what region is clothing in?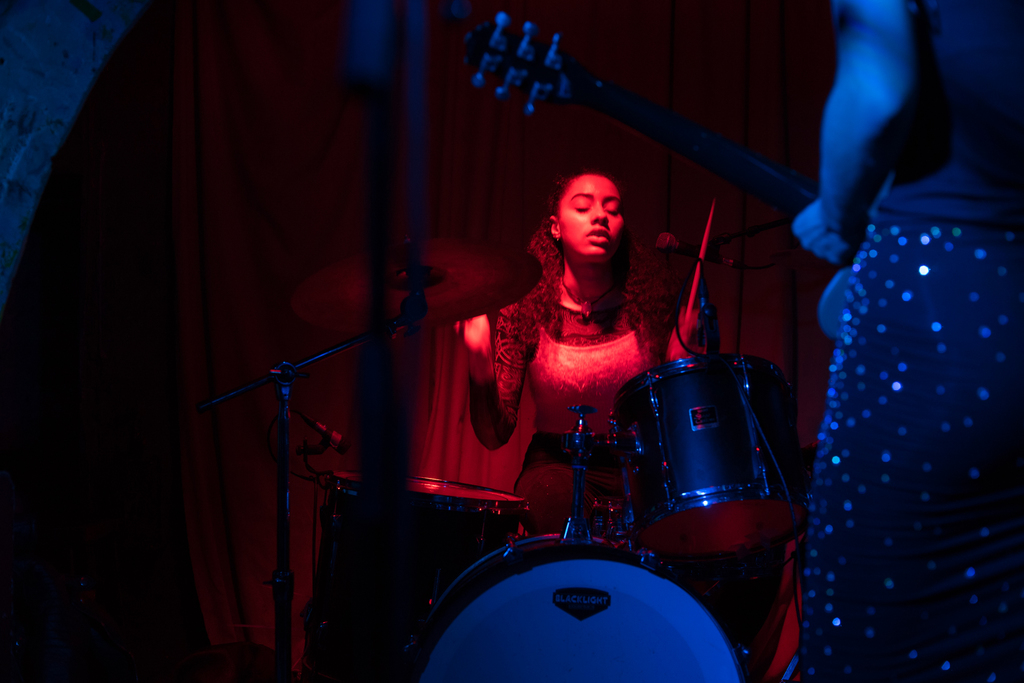
(x1=258, y1=326, x2=362, y2=538).
